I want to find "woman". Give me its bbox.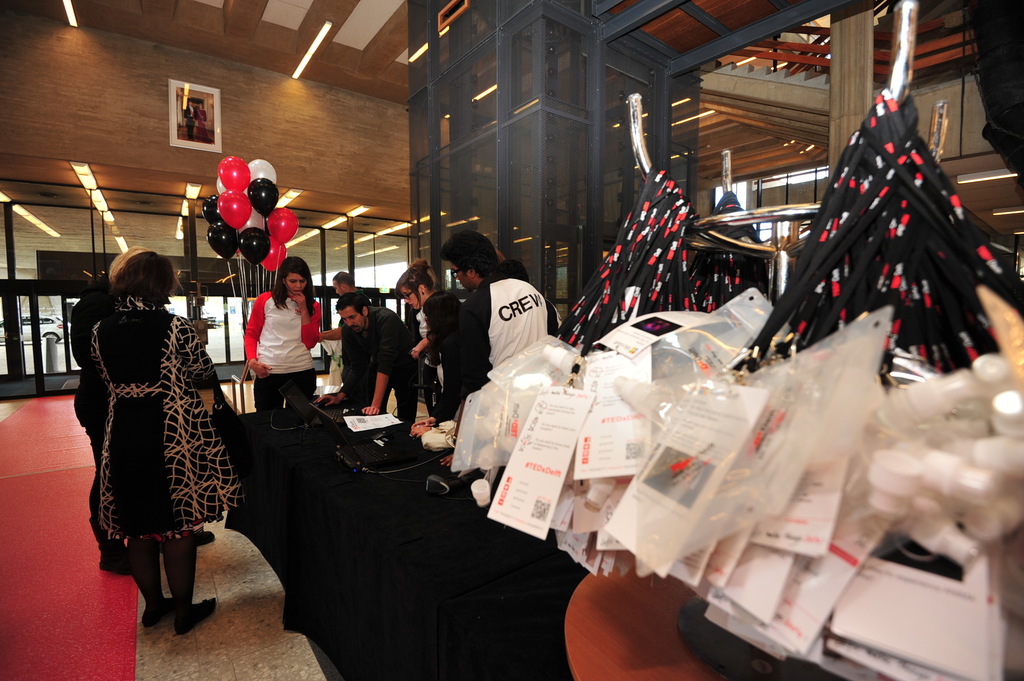
x1=110, y1=257, x2=252, y2=642.
